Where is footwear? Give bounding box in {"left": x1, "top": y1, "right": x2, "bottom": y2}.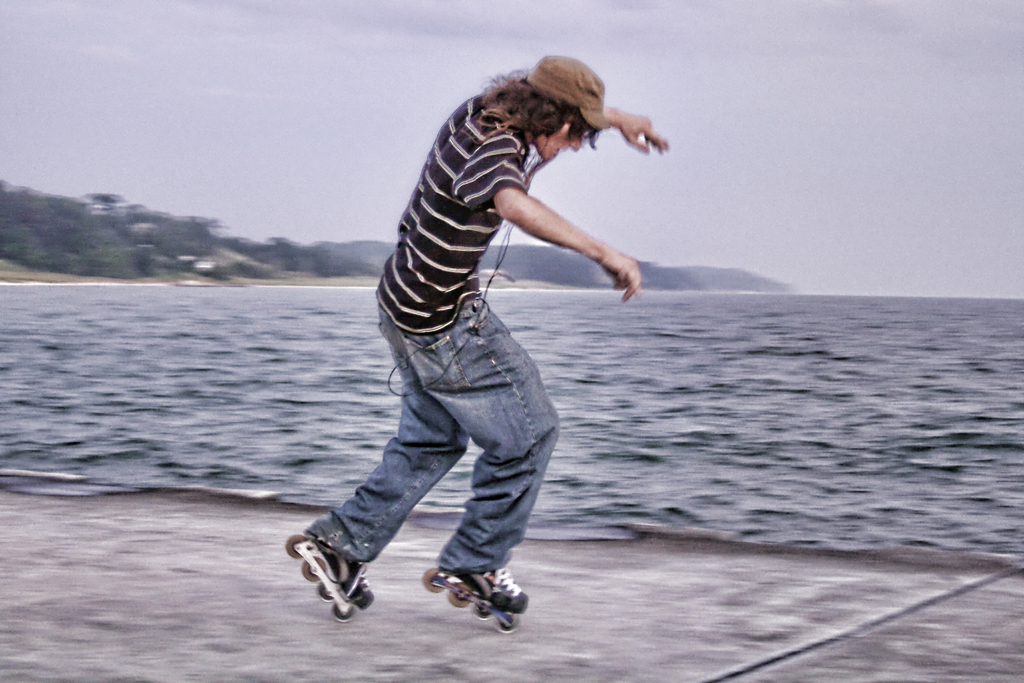
{"left": 287, "top": 535, "right": 371, "bottom": 619}.
